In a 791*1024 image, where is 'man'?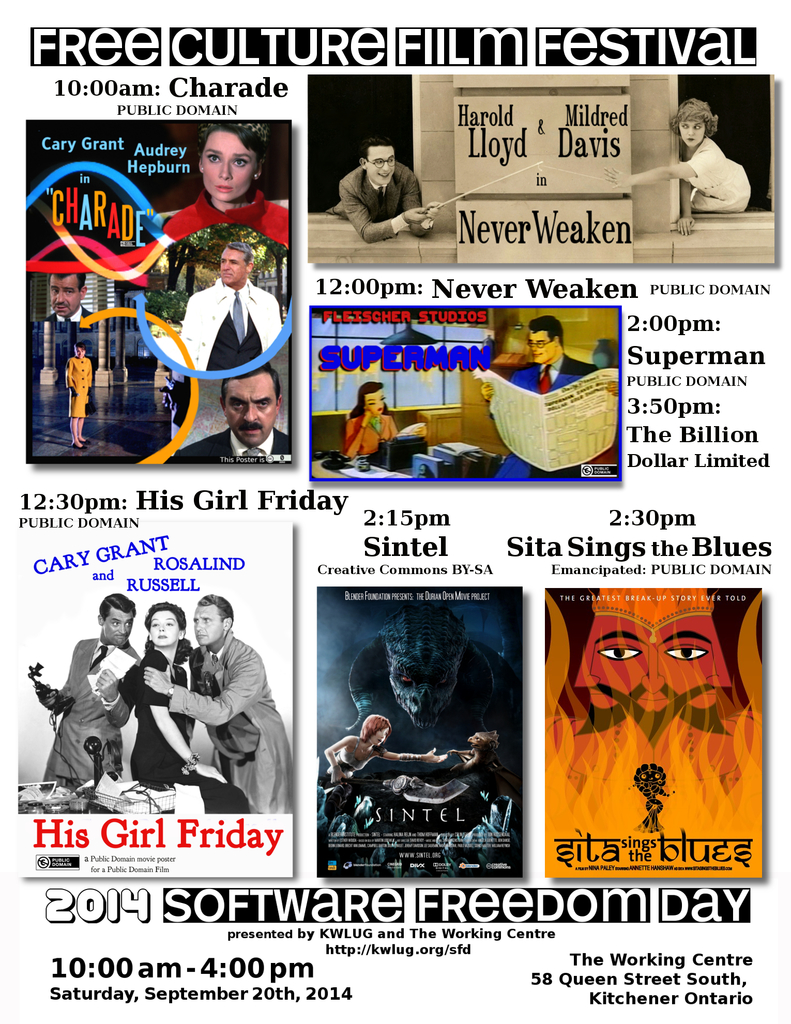
locate(481, 317, 619, 480).
